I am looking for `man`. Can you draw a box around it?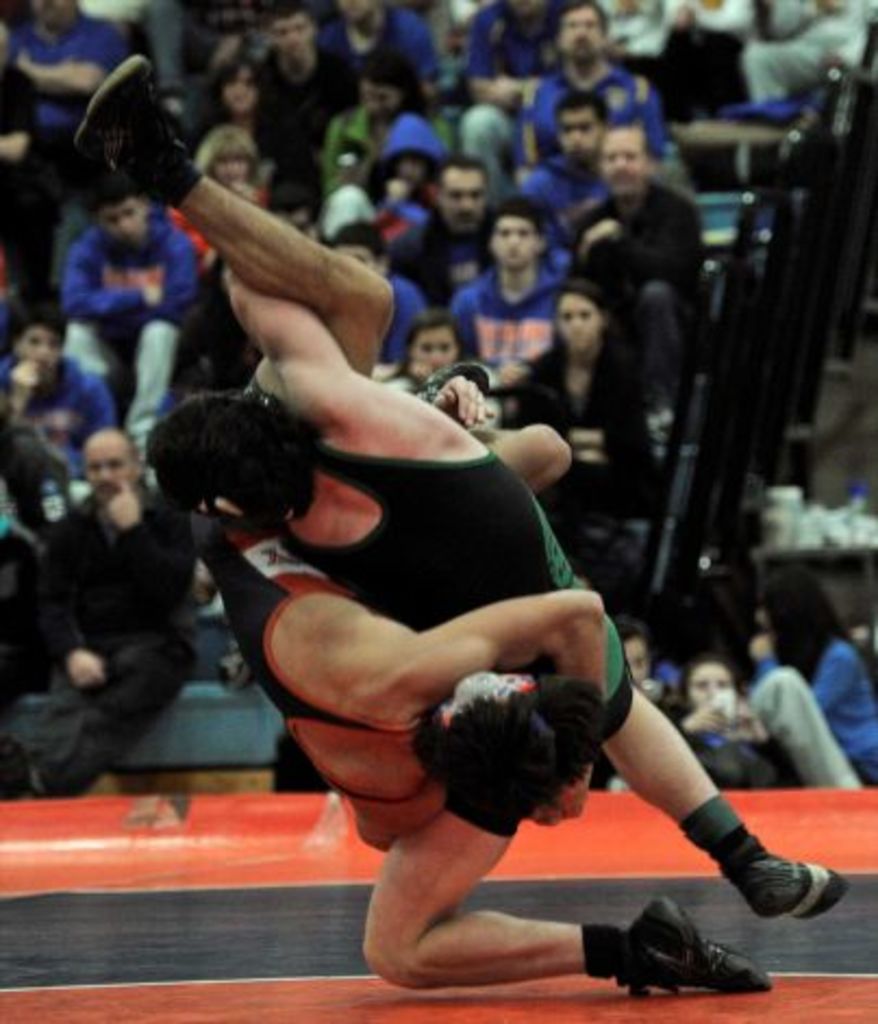
Sure, the bounding box is region(393, 152, 500, 311).
